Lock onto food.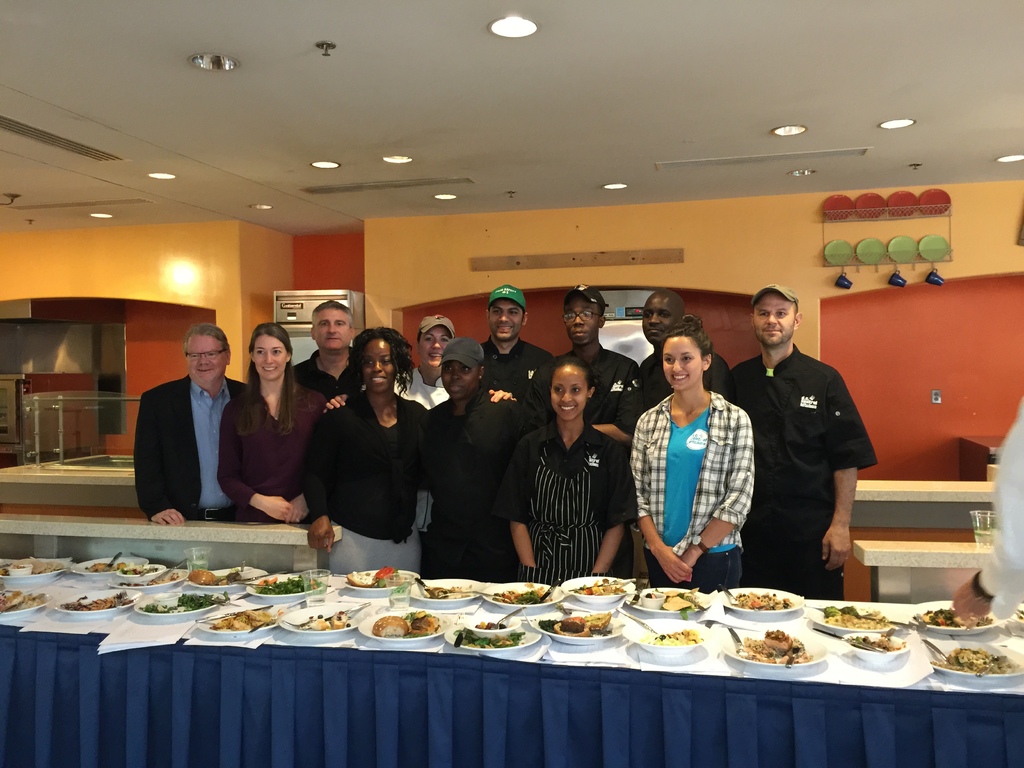
Locked: 475,620,508,631.
